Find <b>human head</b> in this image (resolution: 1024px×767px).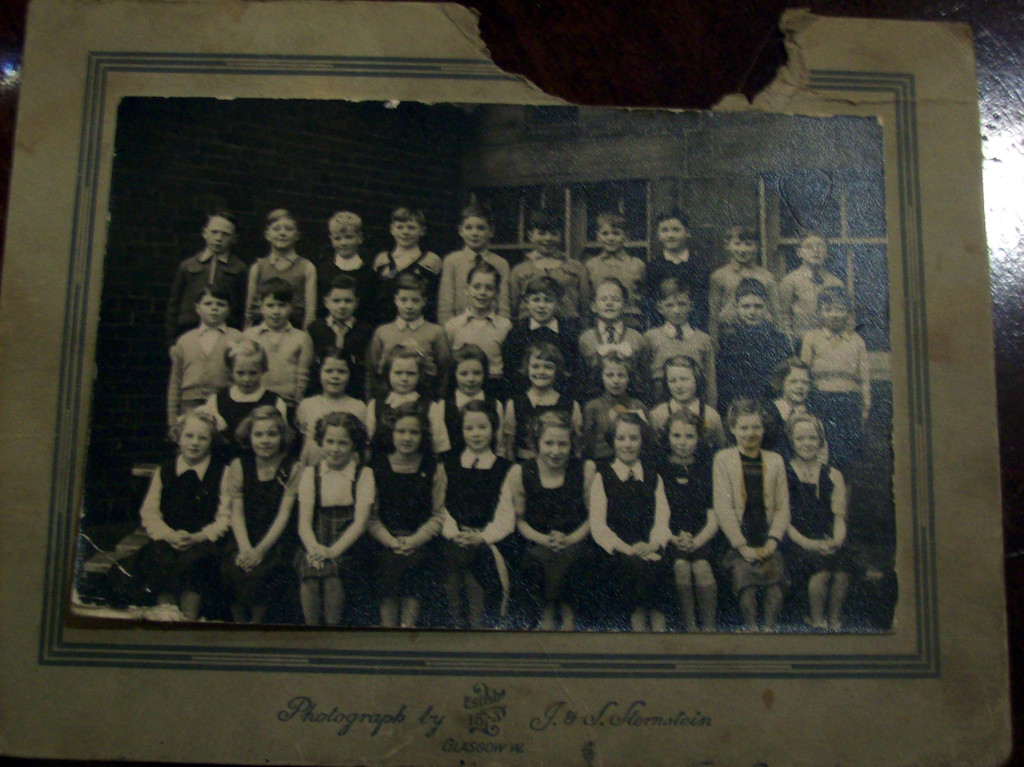
bbox=(733, 280, 767, 325).
